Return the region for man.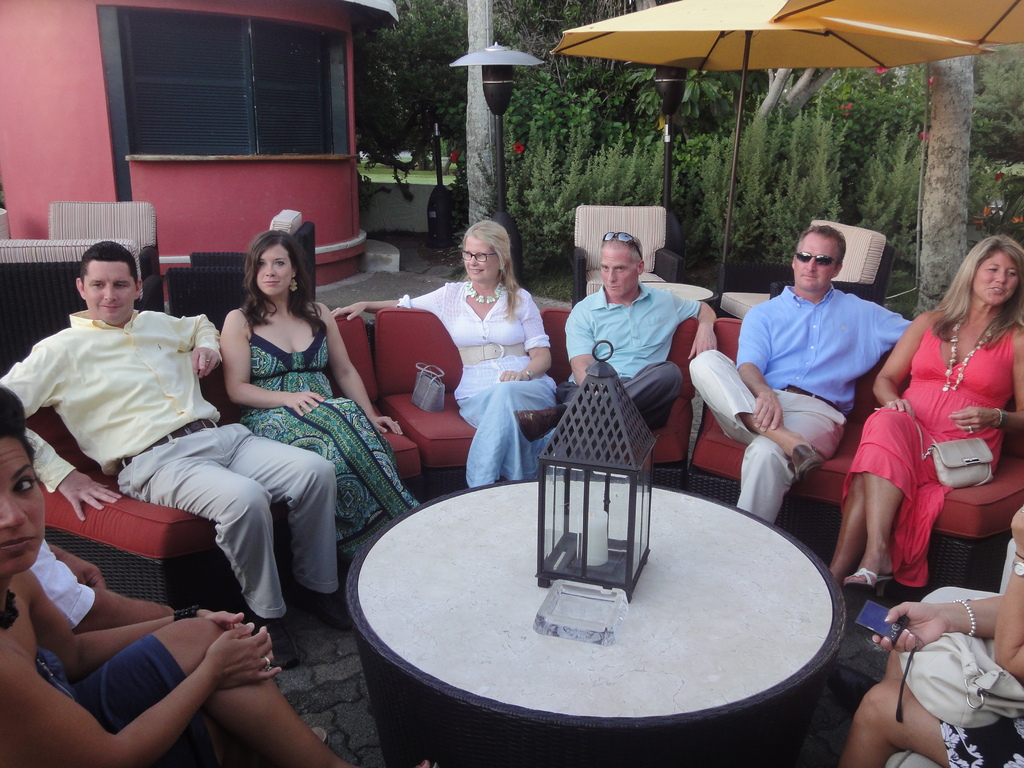
<region>514, 227, 716, 437</region>.
